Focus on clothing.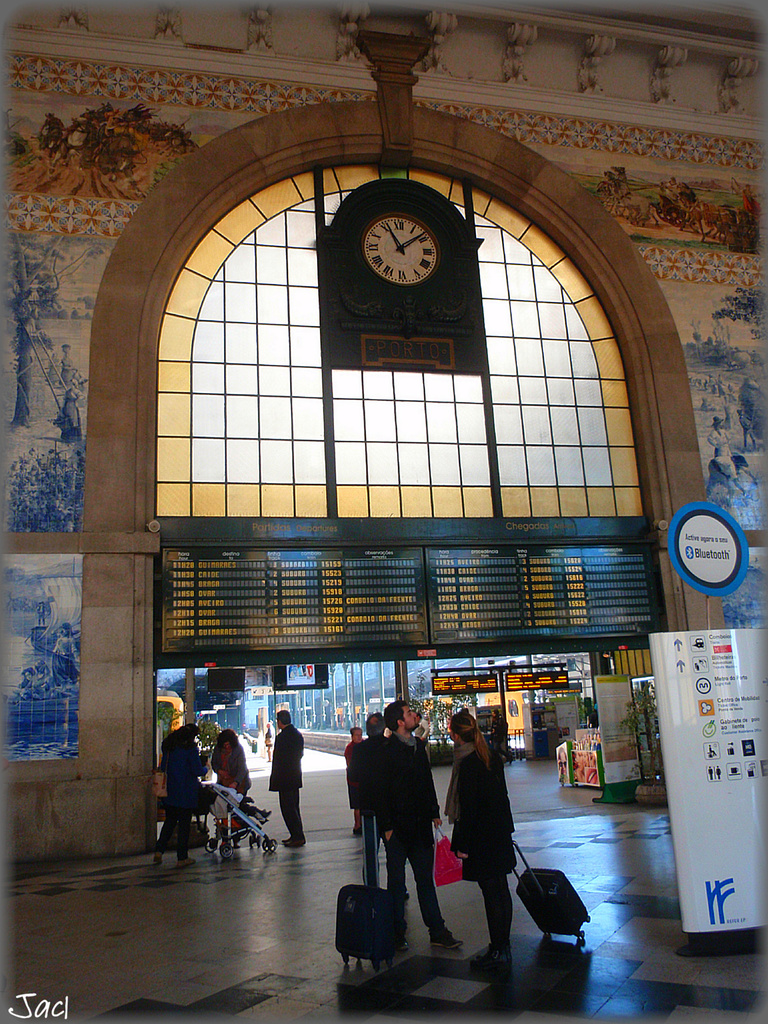
Focused at bbox(273, 724, 298, 846).
